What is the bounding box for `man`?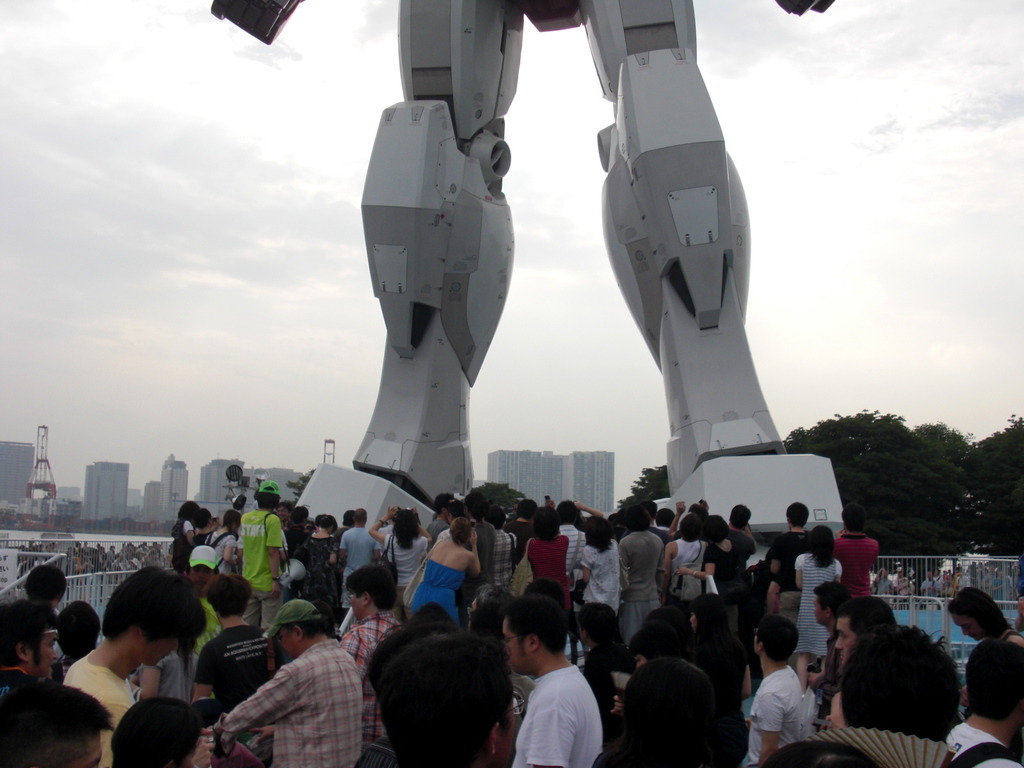
bbox(59, 564, 203, 765).
